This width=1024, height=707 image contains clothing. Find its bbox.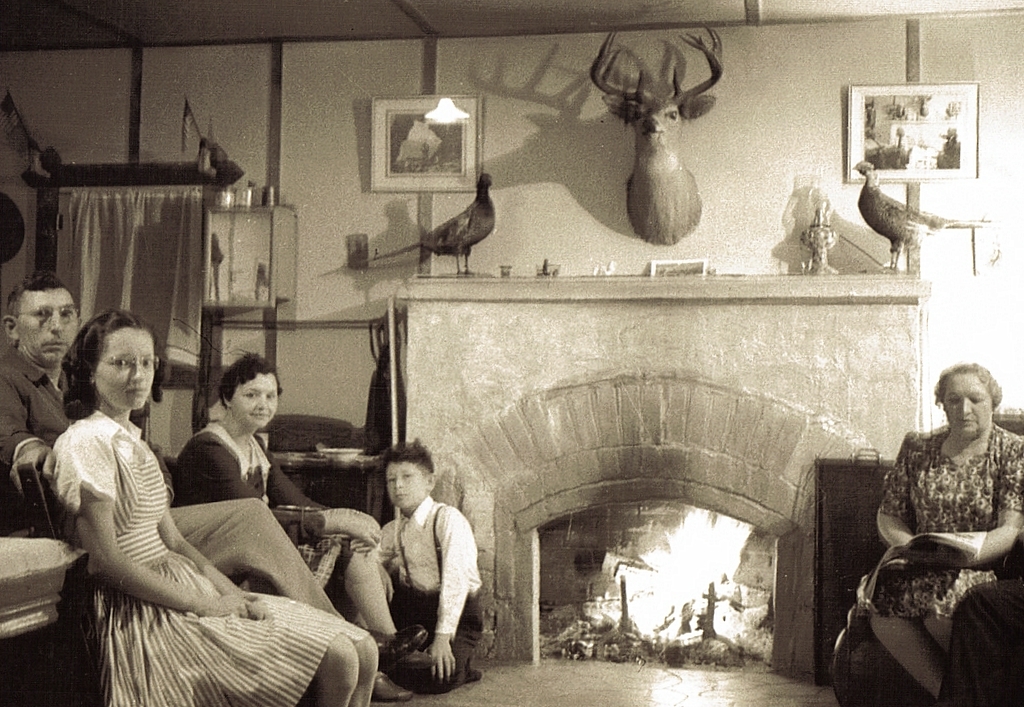
[x1=358, y1=475, x2=485, y2=681].
